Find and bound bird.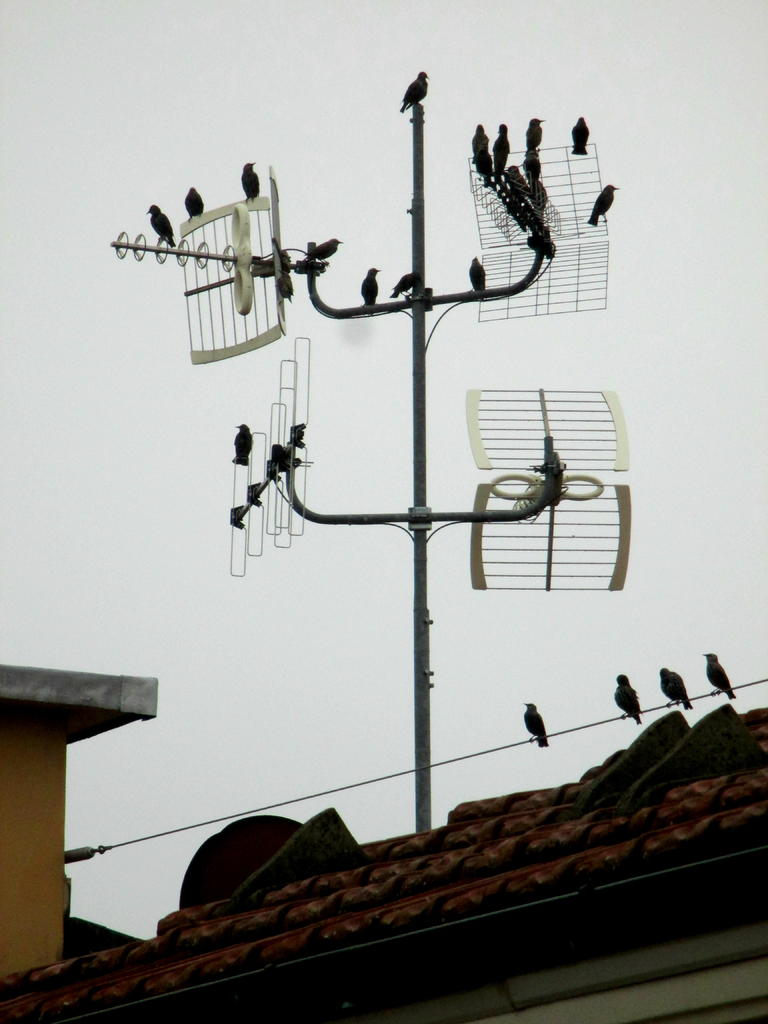
Bound: box(385, 274, 413, 304).
